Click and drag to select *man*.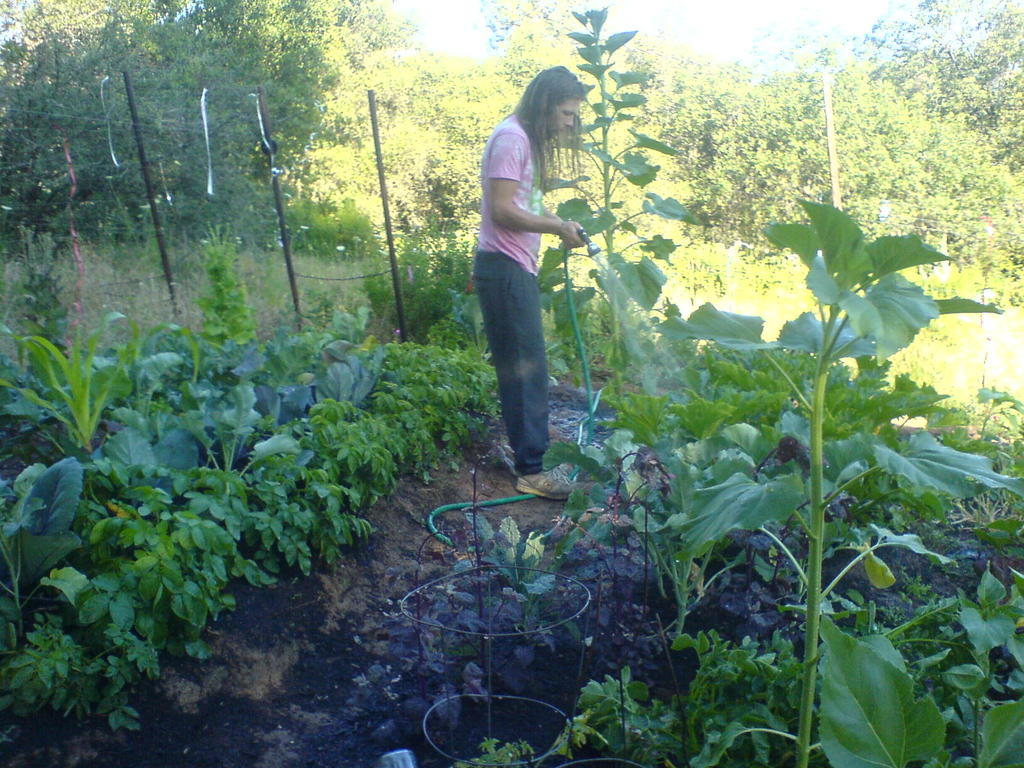
Selection: x1=456, y1=75, x2=598, y2=475.
